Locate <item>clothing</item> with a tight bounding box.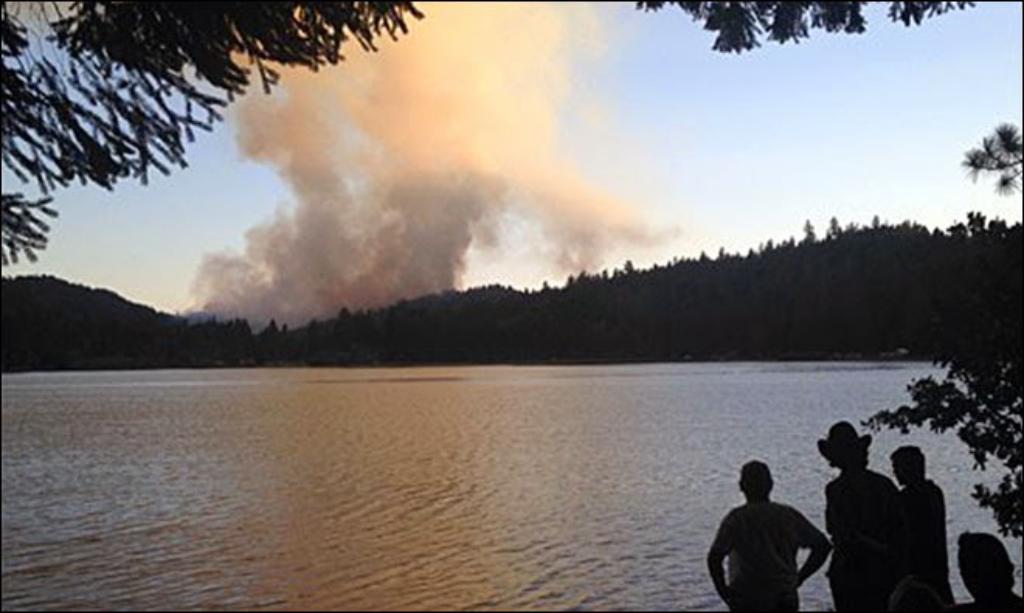
{"left": 906, "top": 481, "right": 956, "bottom": 611}.
